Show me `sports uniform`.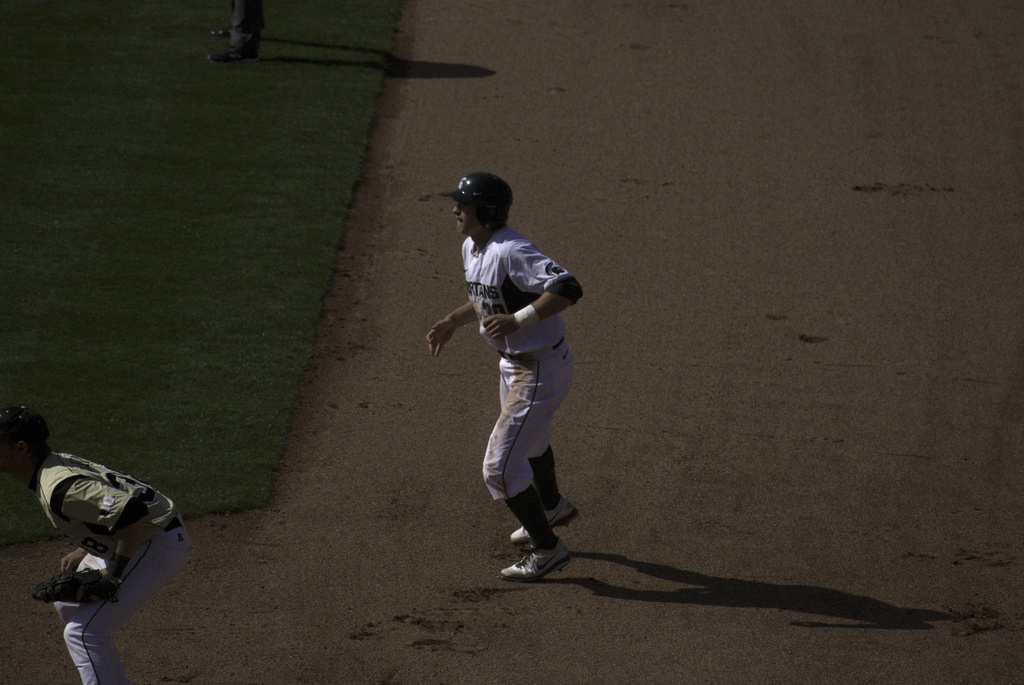
`sports uniform` is here: detection(0, 400, 188, 684).
